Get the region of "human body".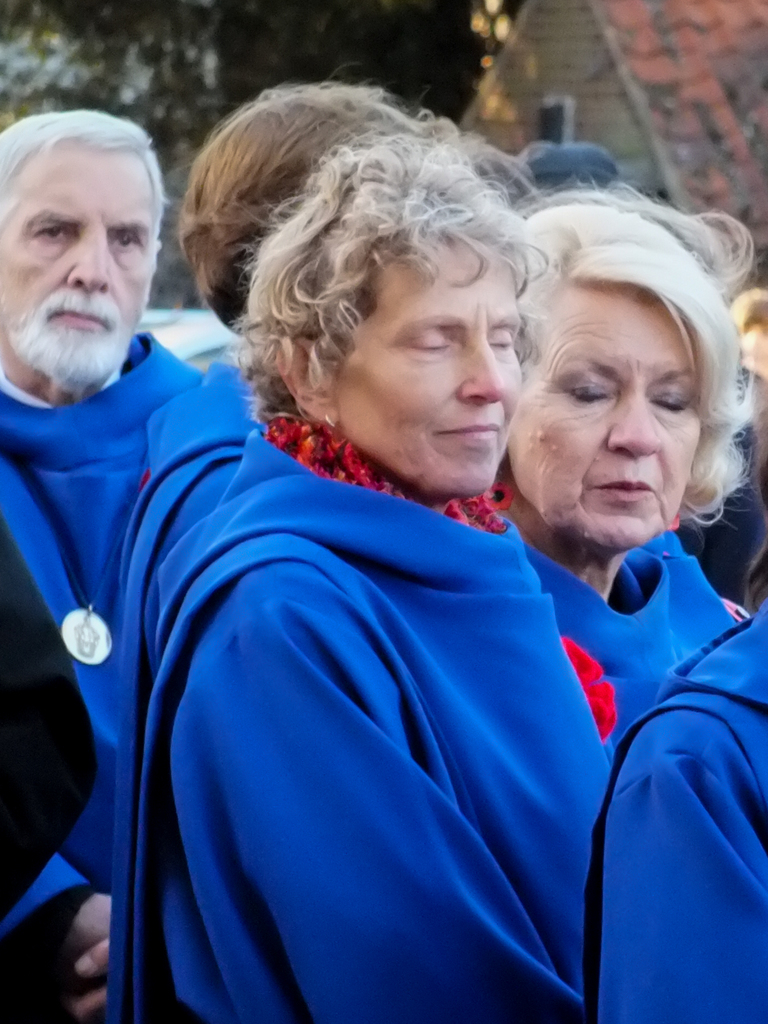
{"left": 116, "top": 355, "right": 256, "bottom": 593}.
